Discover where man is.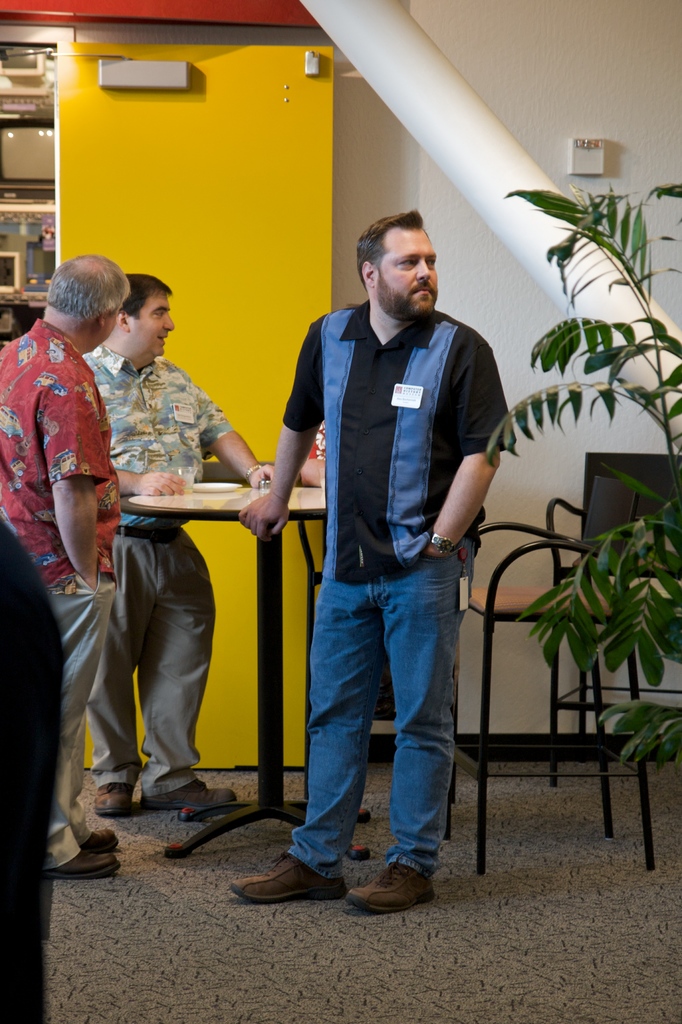
Discovered at {"x1": 0, "y1": 252, "x2": 130, "y2": 875}.
